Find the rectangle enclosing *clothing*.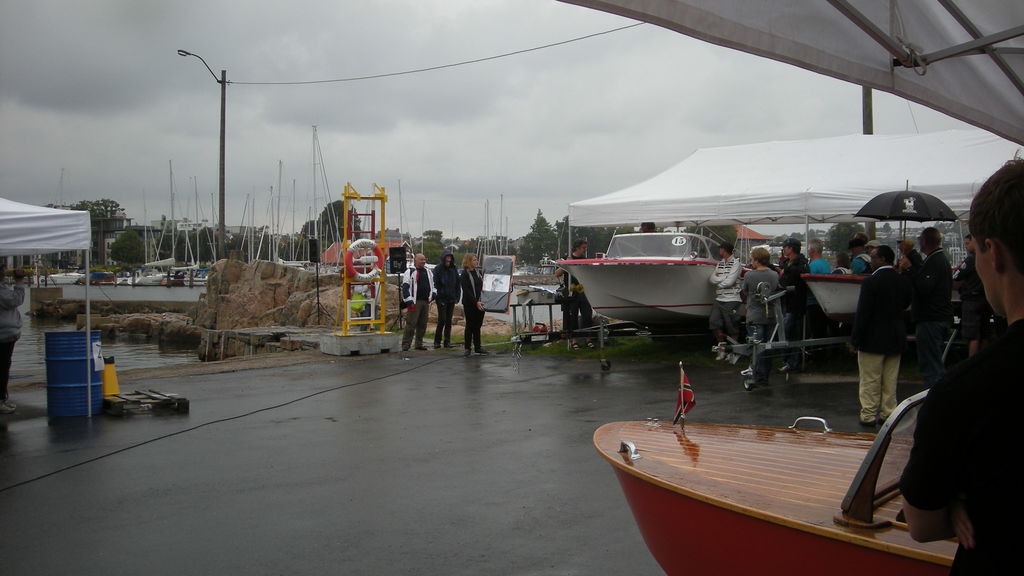
[405, 297, 425, 356].
